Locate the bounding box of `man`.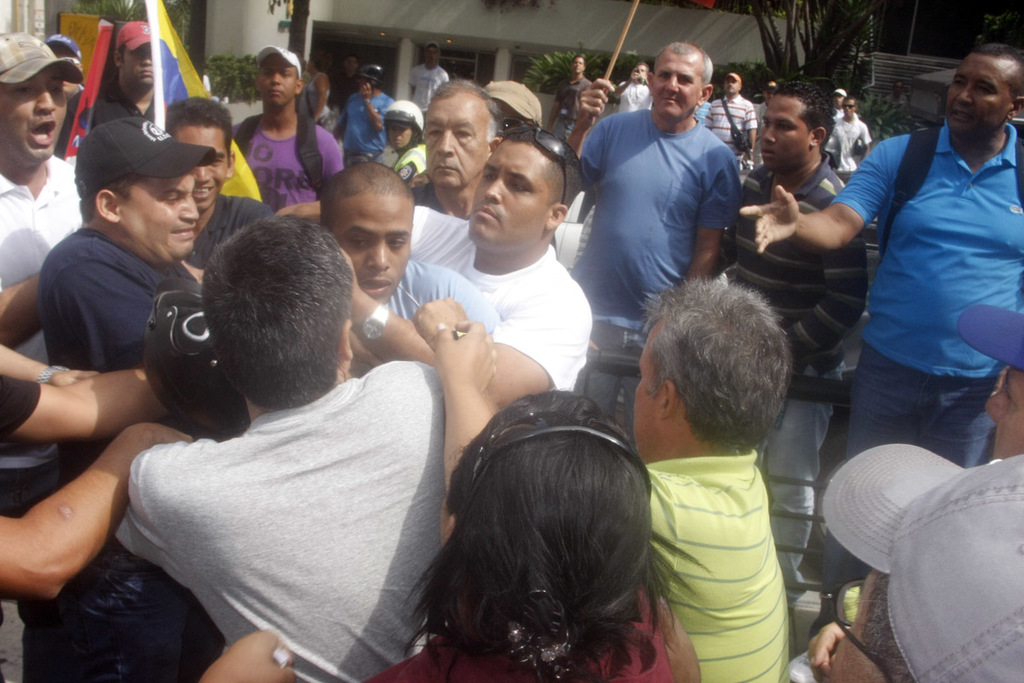
Bounding box: [left=231, top=44, right=343, bottom=210].
